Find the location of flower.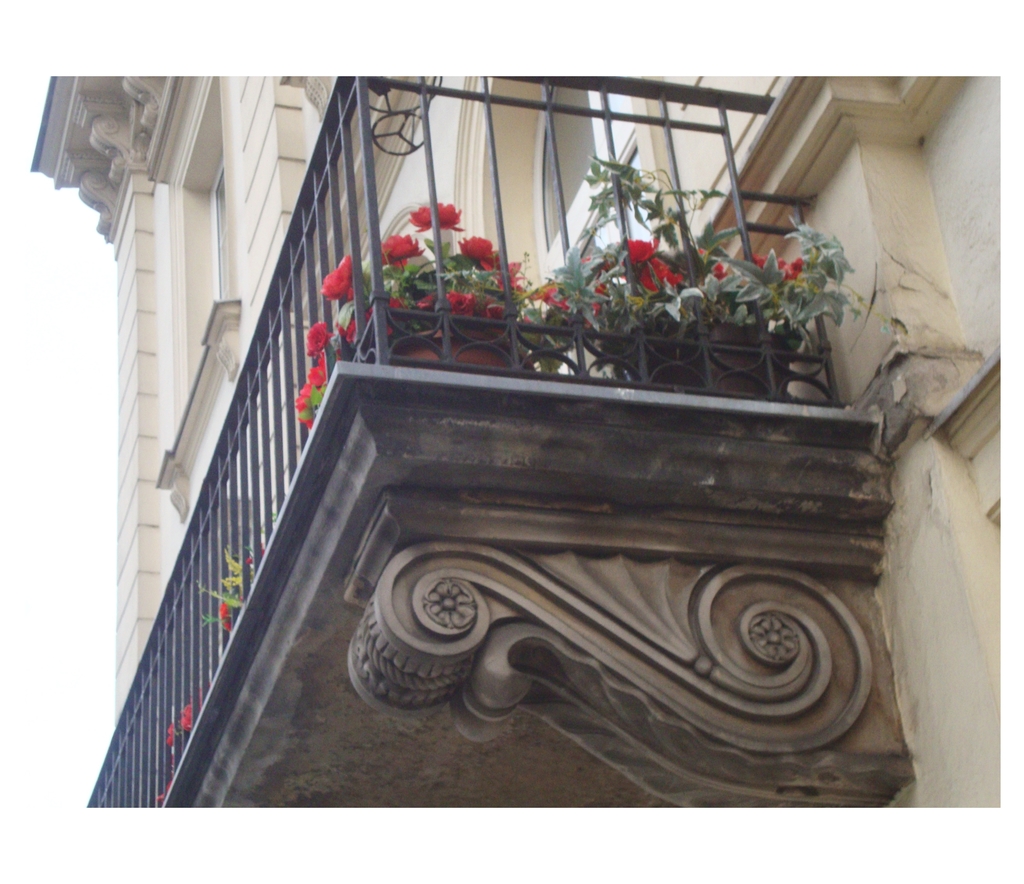
Location: pyautogui.locateOnScreen(445, 291, 477, 316).
